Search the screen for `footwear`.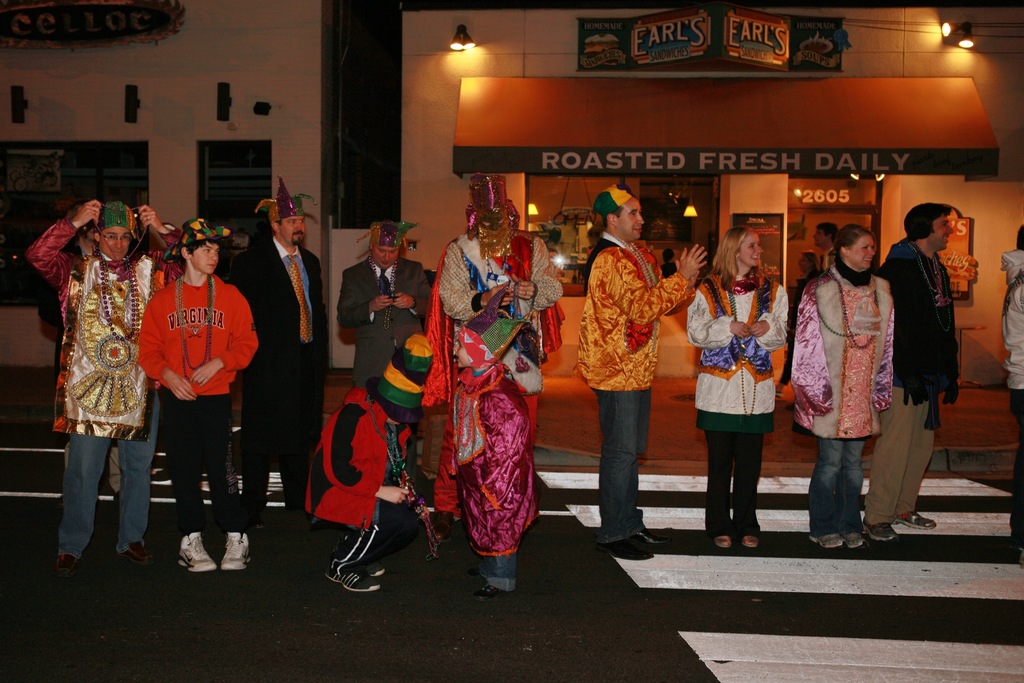
Found at <box>807,532,848,550</box>.
